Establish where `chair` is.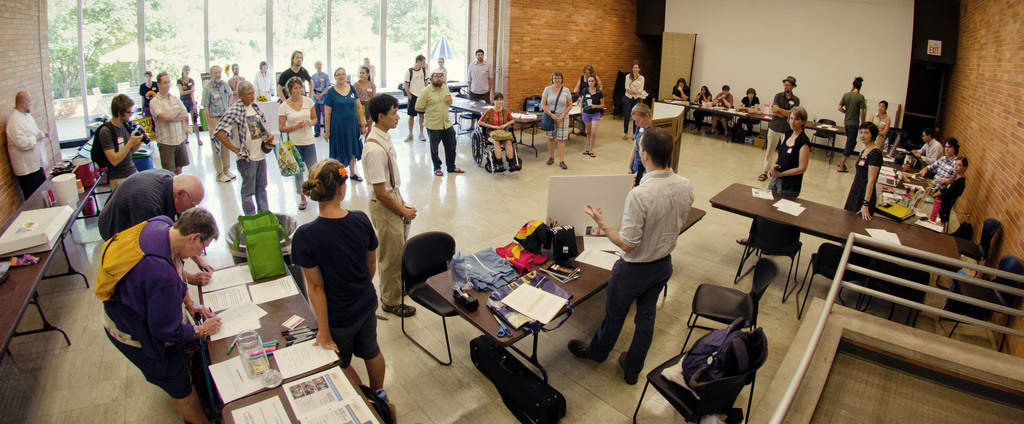
Established at BBox(799, 241, 871, 320).
